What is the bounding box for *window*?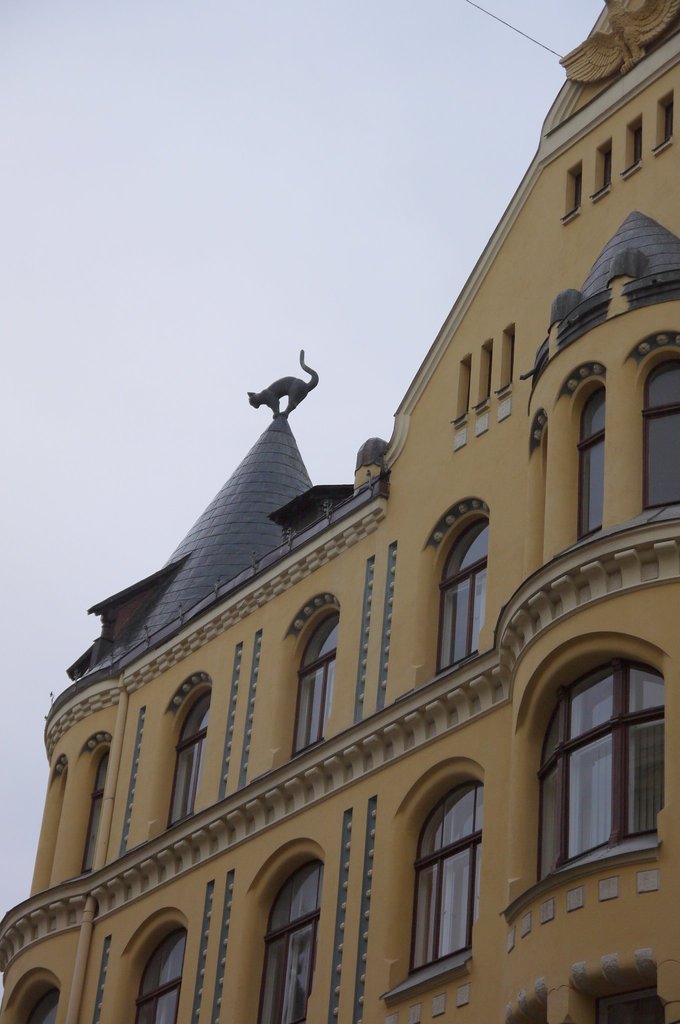
box=[563, 159, 586, 225].
